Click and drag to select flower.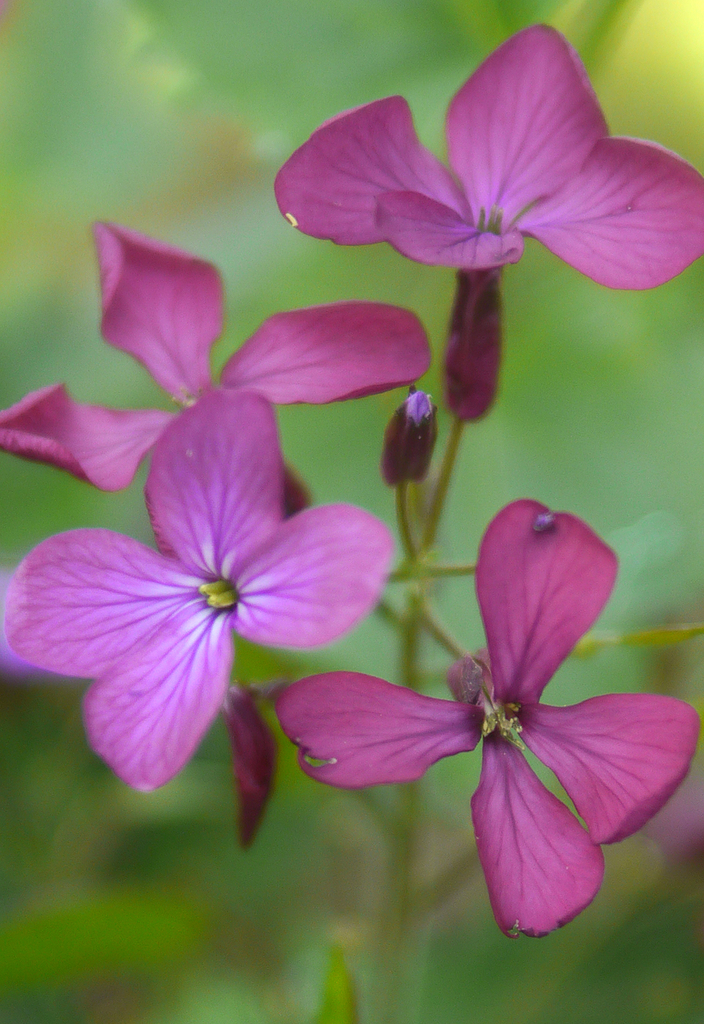
Selection: l=0, t=211, r=436, b=518.
